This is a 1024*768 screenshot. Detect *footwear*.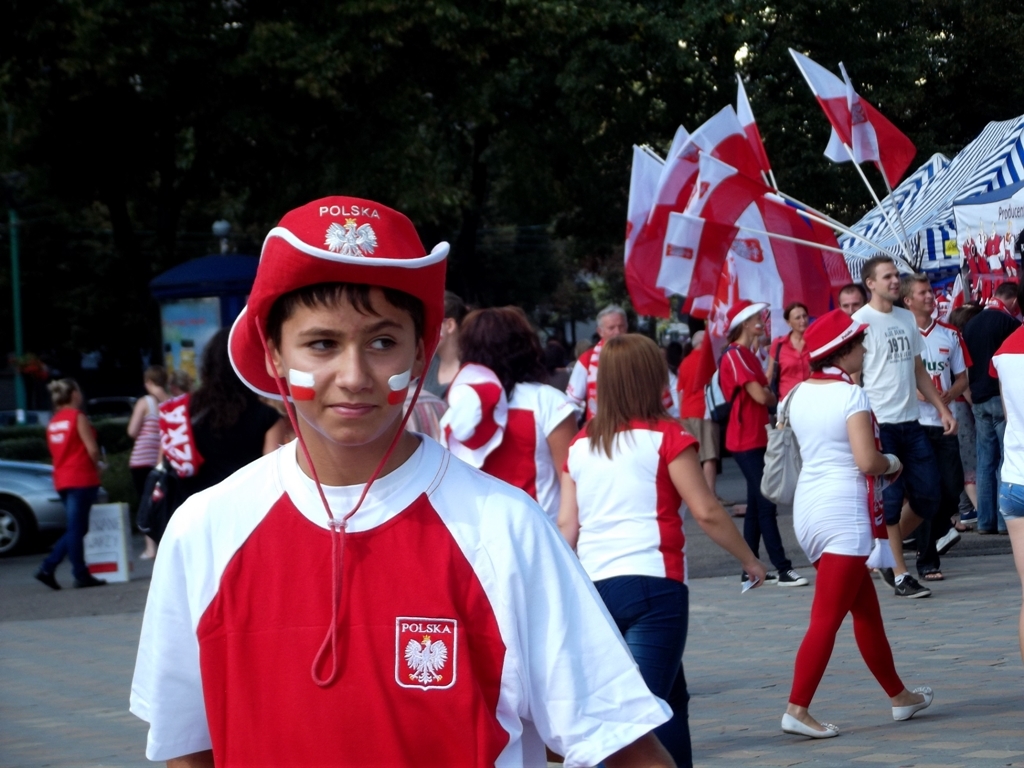
784/709/853/737.
